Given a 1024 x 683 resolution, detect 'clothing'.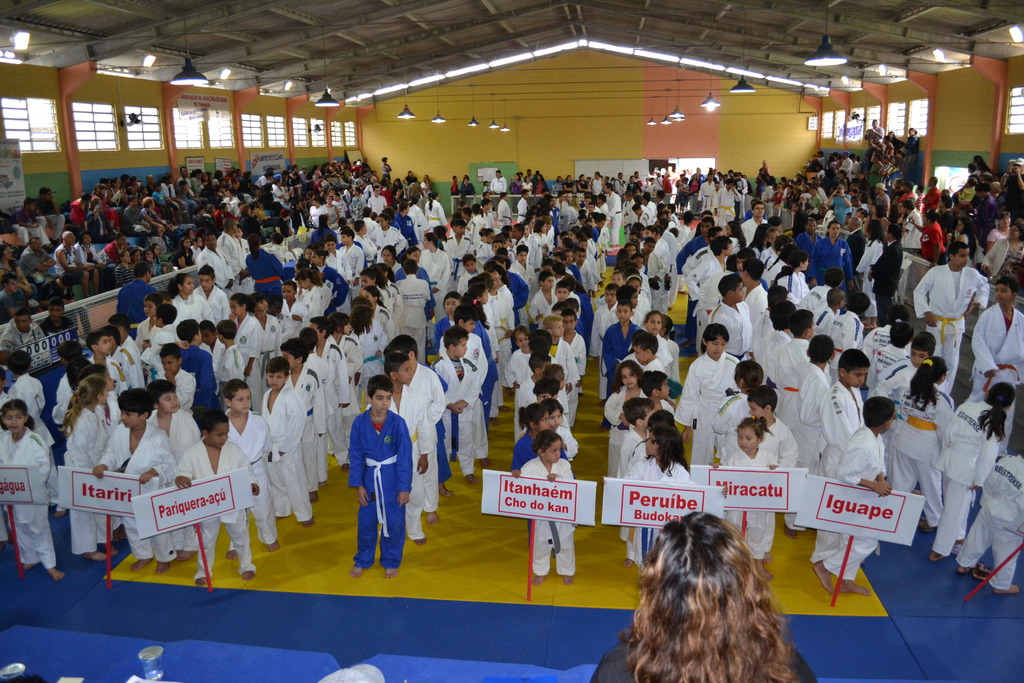
BBox(591, 178, 604, 202).
